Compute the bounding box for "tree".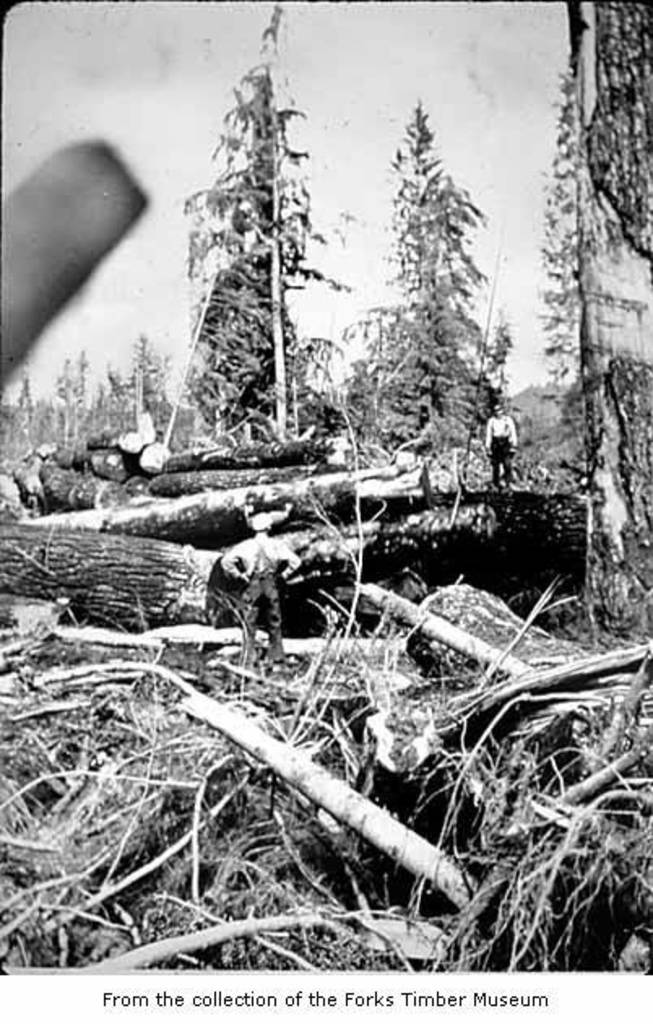
{"x1": 336, "y1": 102, "x2": 510, "y2": 466}.
